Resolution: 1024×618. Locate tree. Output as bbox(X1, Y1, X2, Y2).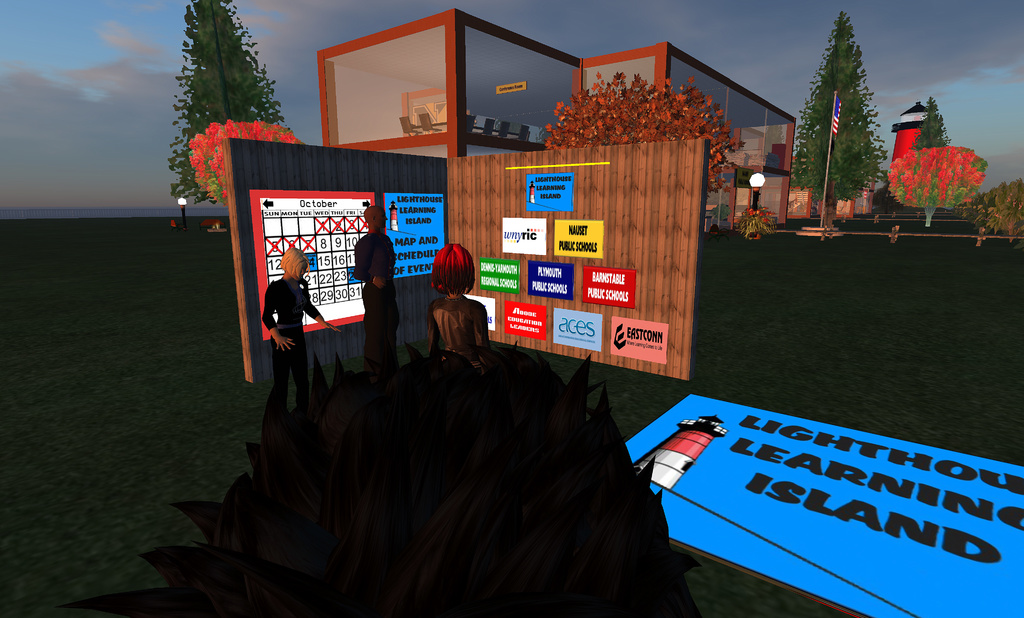
bbox(963, 181, 1023, 243).
